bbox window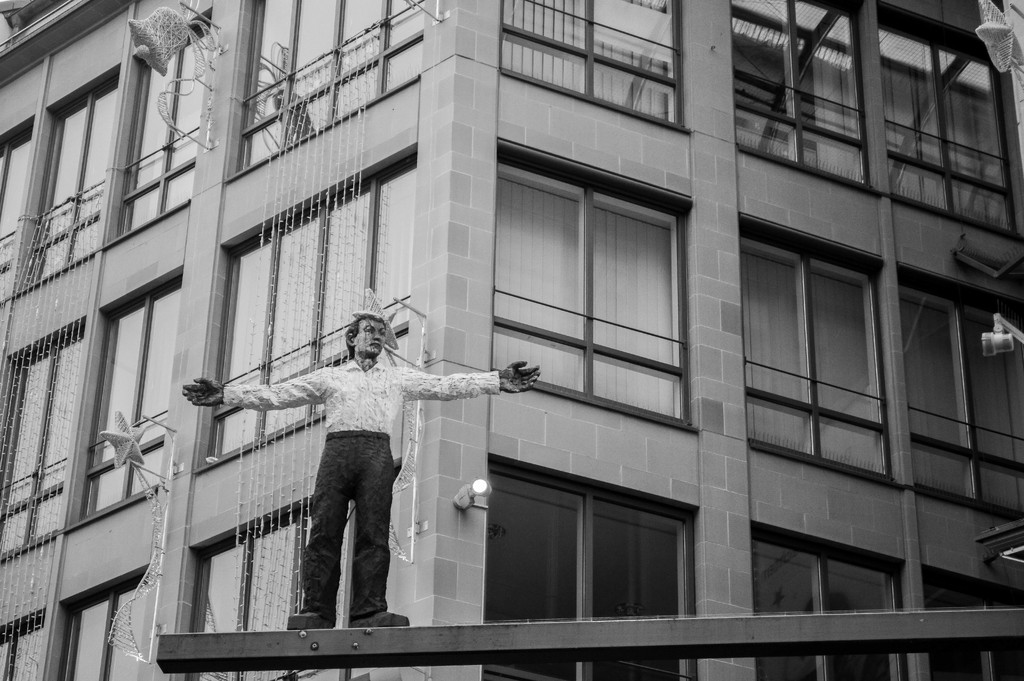
<bbox>486, 464, 691, 680</bbox>
